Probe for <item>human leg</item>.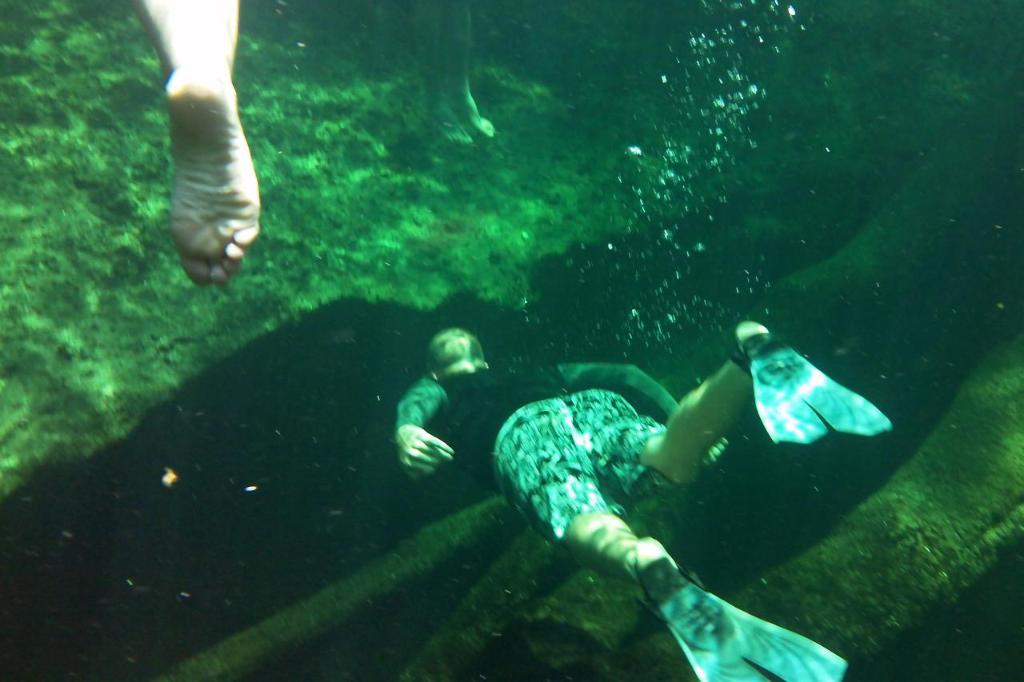
Probe result: [left=639, top=318, right=778, bottom=488].
